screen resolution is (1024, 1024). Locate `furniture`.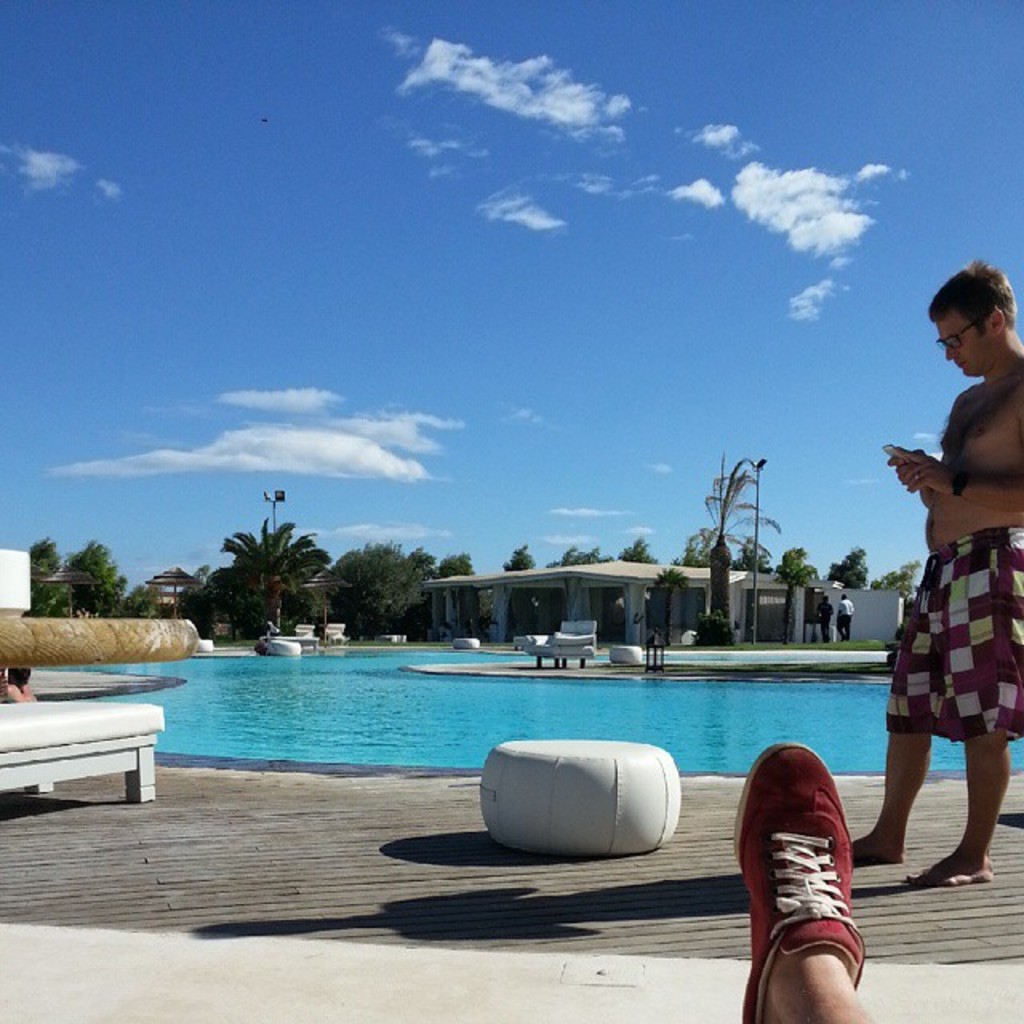
(477, 736, 686, 856).
